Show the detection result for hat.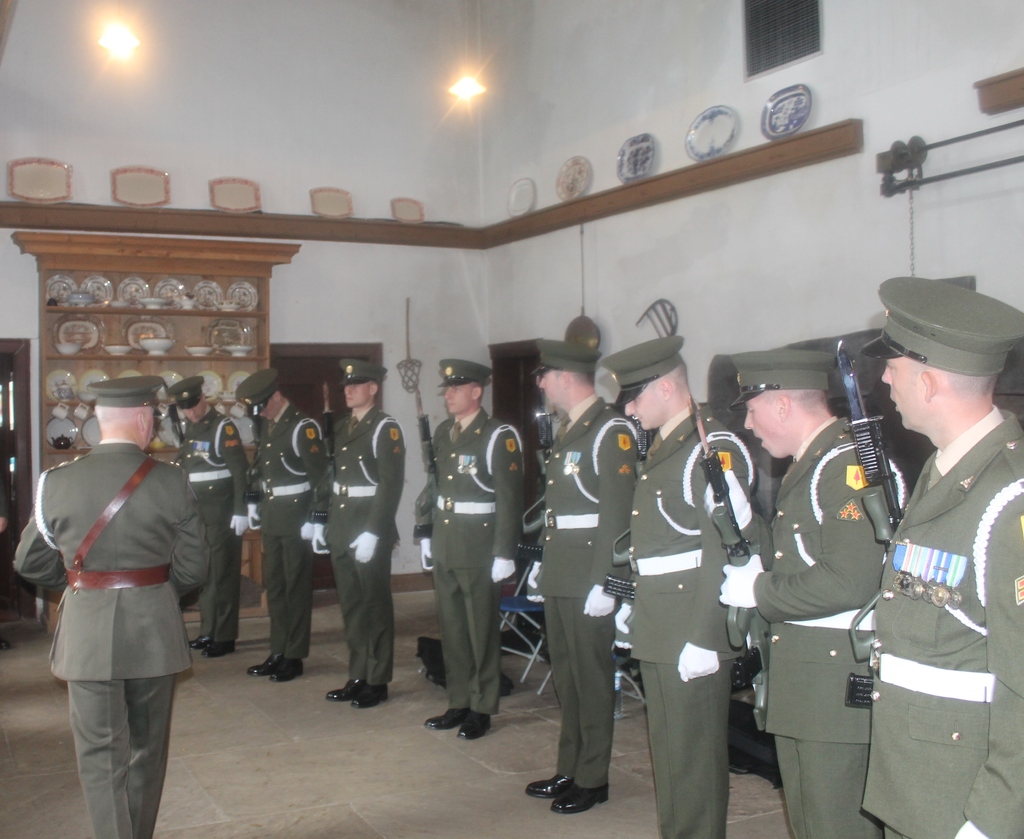
bbox=(865, 279, 1023, 379).
